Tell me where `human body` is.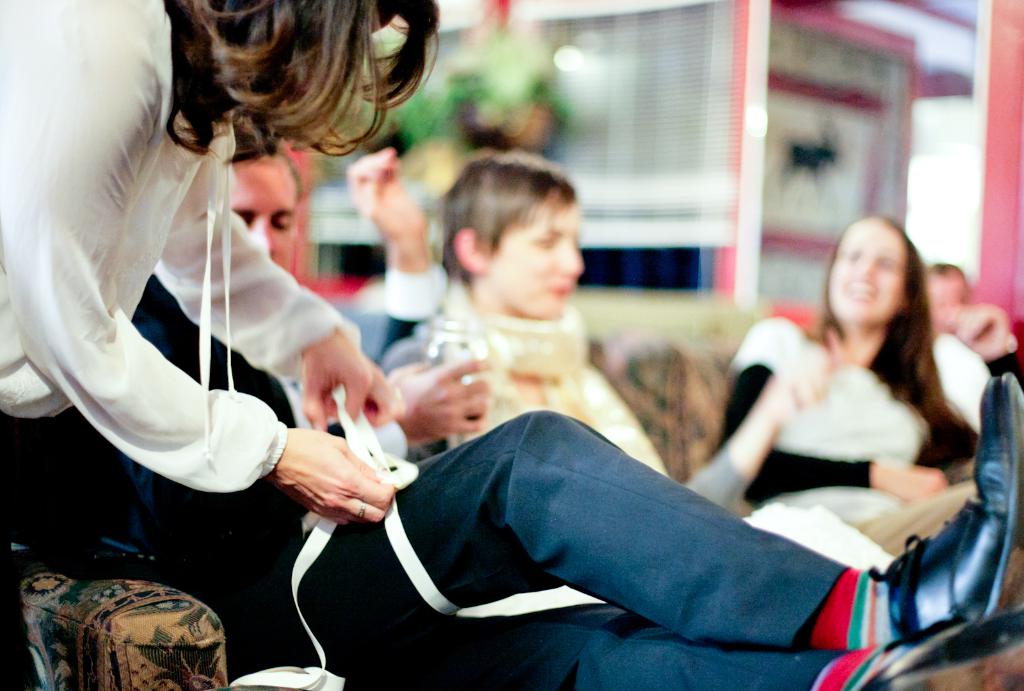
`human body` is at [389,140,671,490].
